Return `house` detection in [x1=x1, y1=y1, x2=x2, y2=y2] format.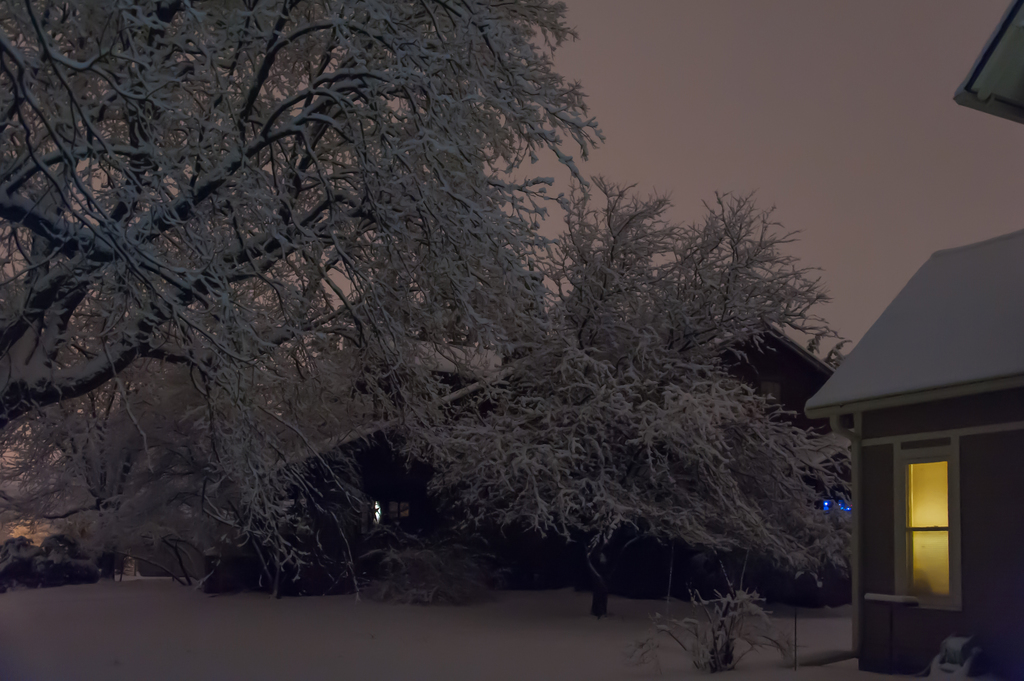
[x1=806, y1=0, x2=1023, y2=680].
